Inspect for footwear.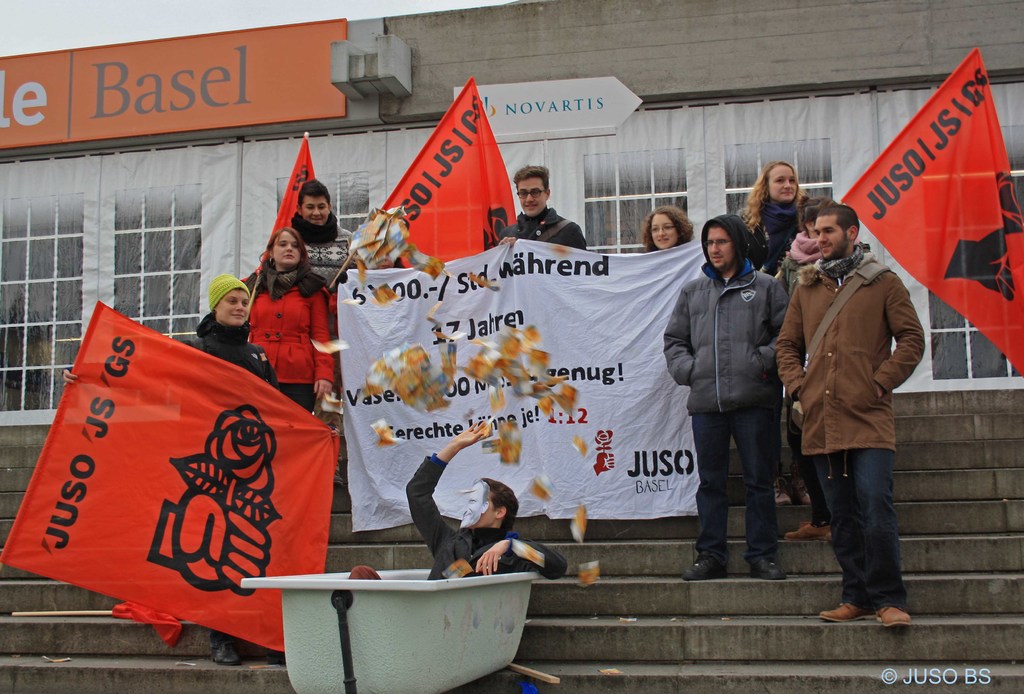
Inspection: region(792, 469, 813, 507).
